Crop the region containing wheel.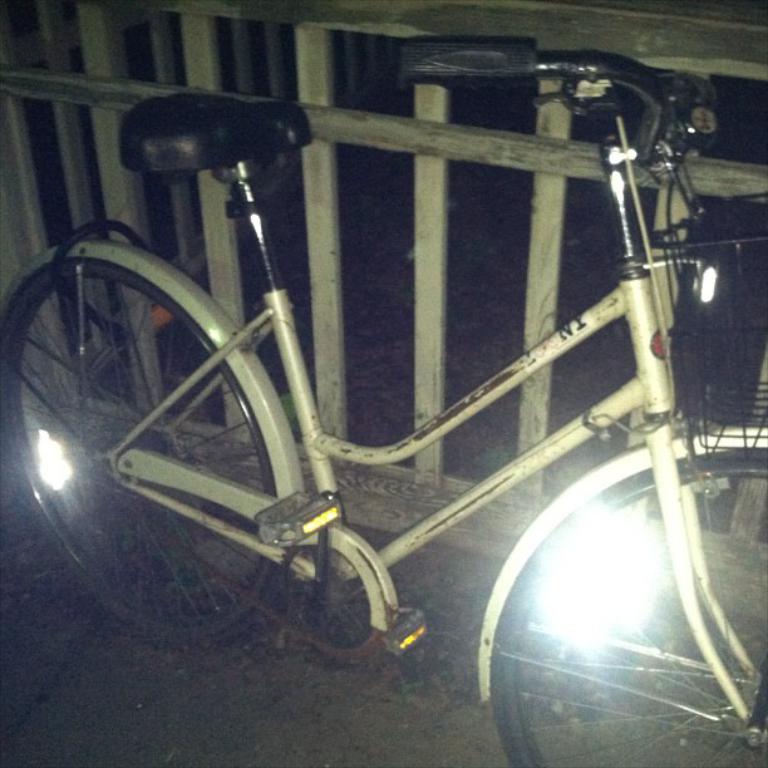
Crop region: <box>489,449,767,767</box>.
